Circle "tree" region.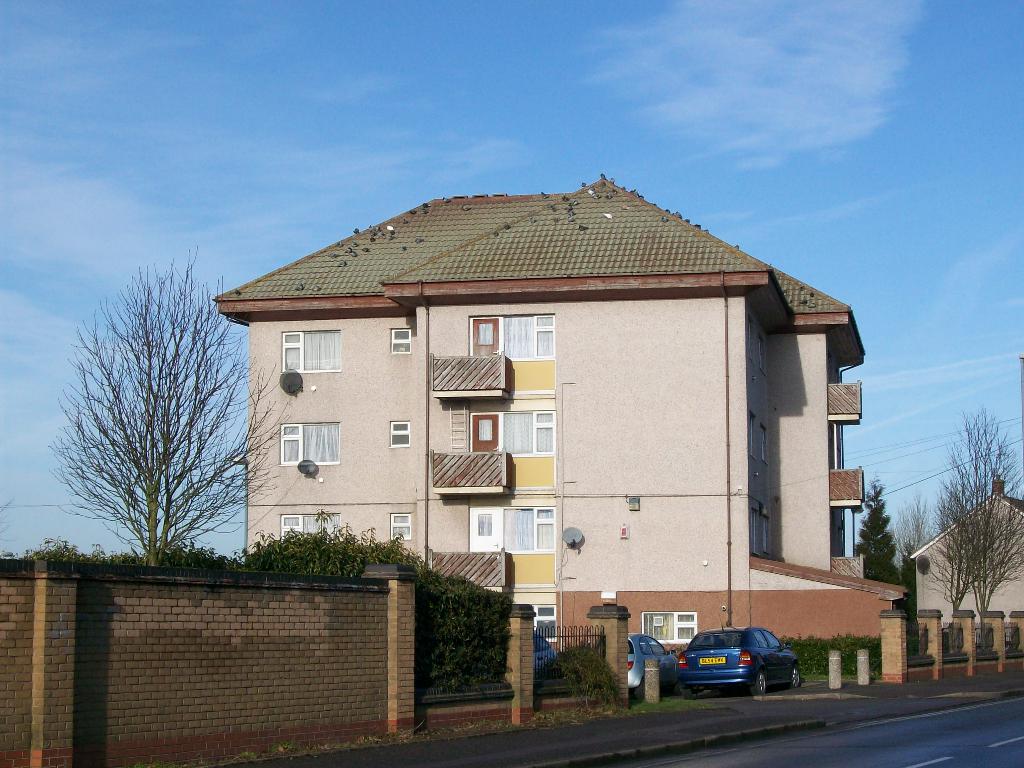
Region: detection(929, 416, 1023, 626).
